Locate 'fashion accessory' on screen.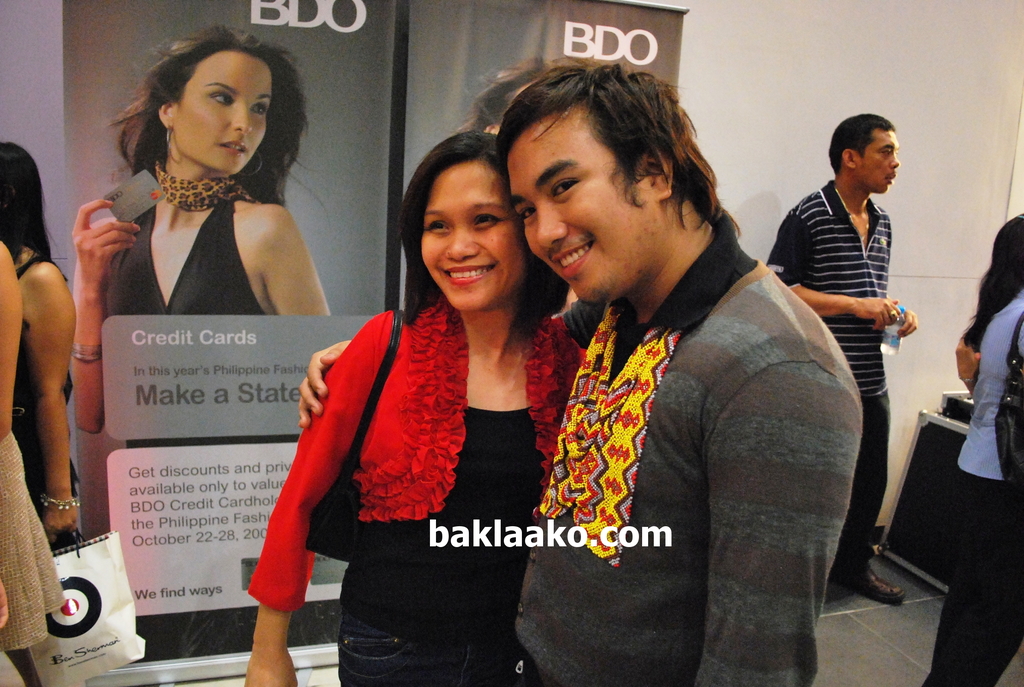
On screen at bbox=[163, 125, 176, 161].
